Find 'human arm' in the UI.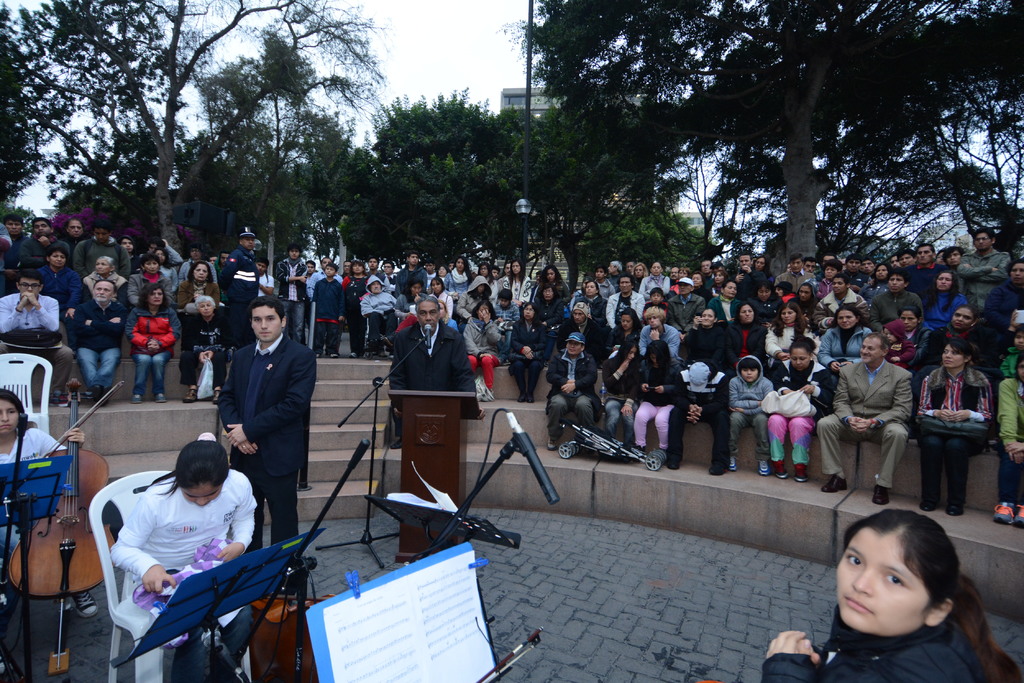
UI element at [left=180, top=347, right=215, bottom=366].
